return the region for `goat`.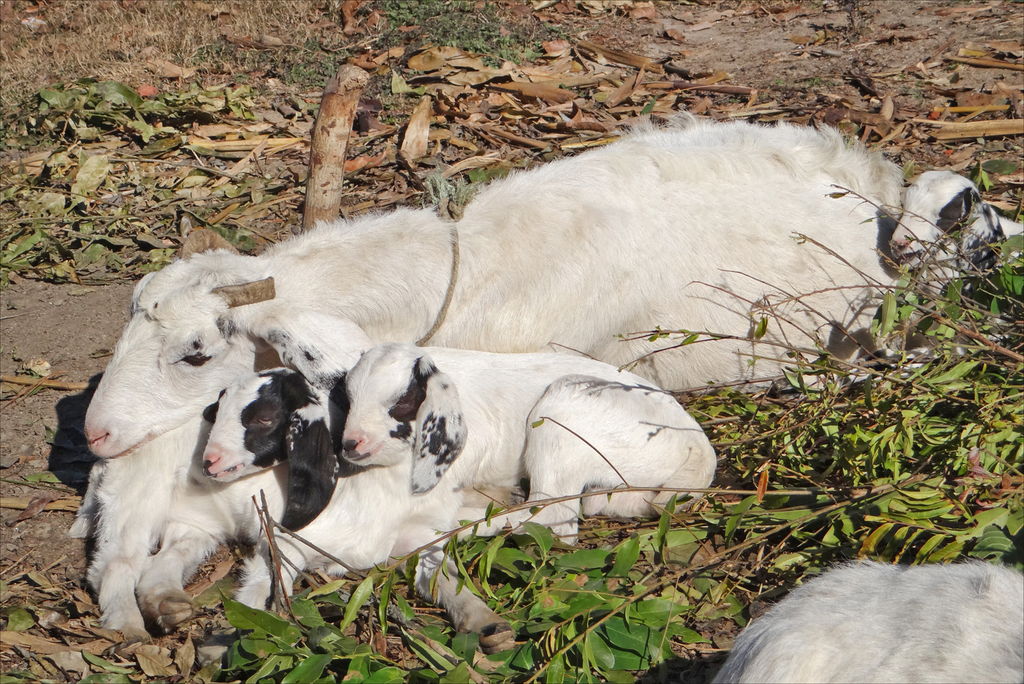
<bbox>882, 164, 1023, 312</bbox>.
